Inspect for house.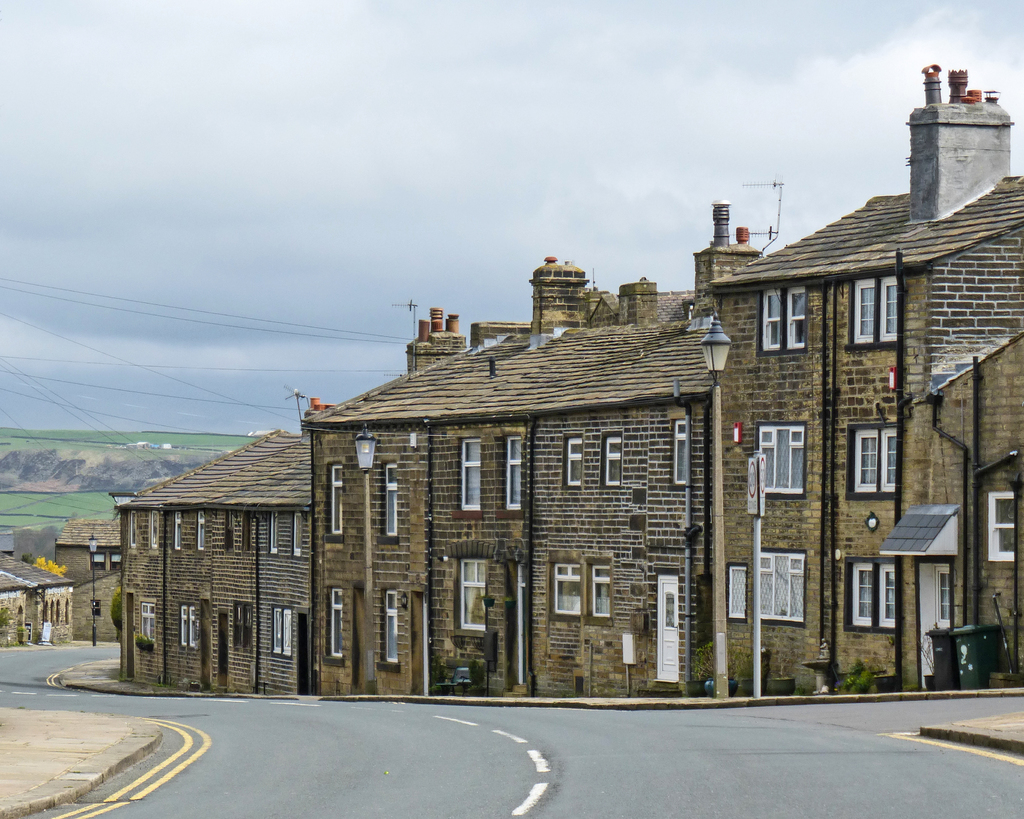
Inspection: [659,85,1012,694].
